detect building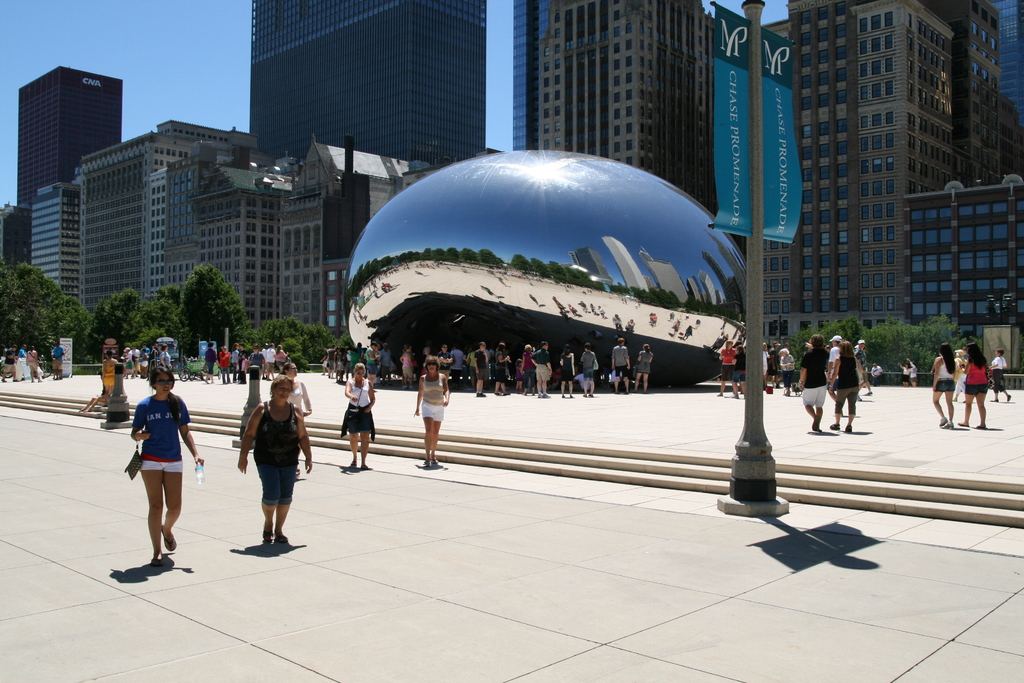
crop(508, 0, 708, 209)
